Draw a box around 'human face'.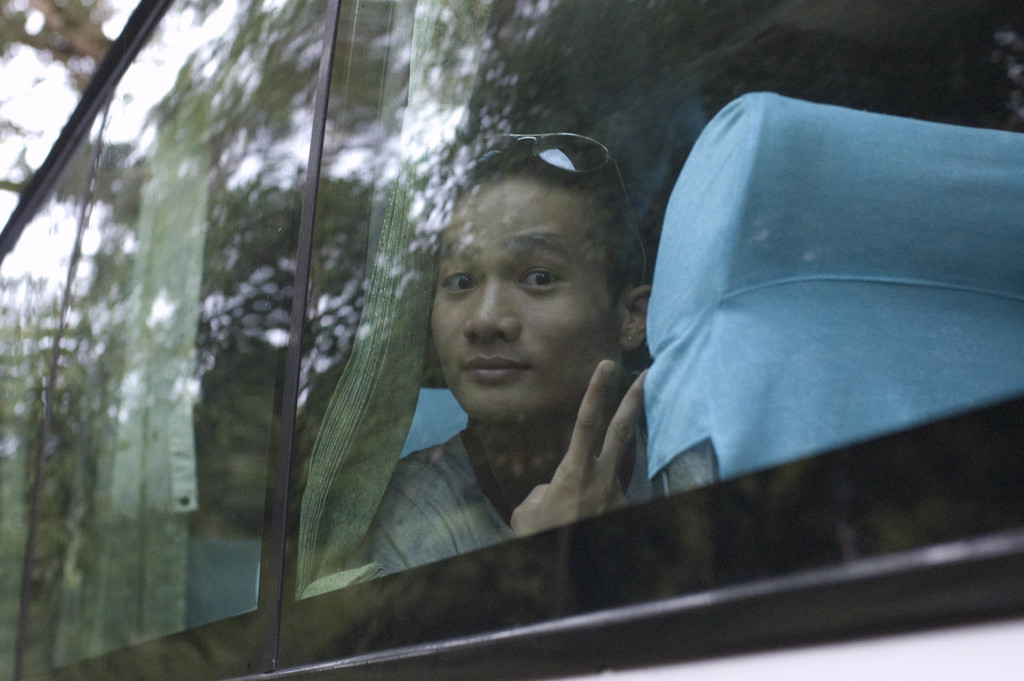
bbox=(433, 169, 620, 423).
